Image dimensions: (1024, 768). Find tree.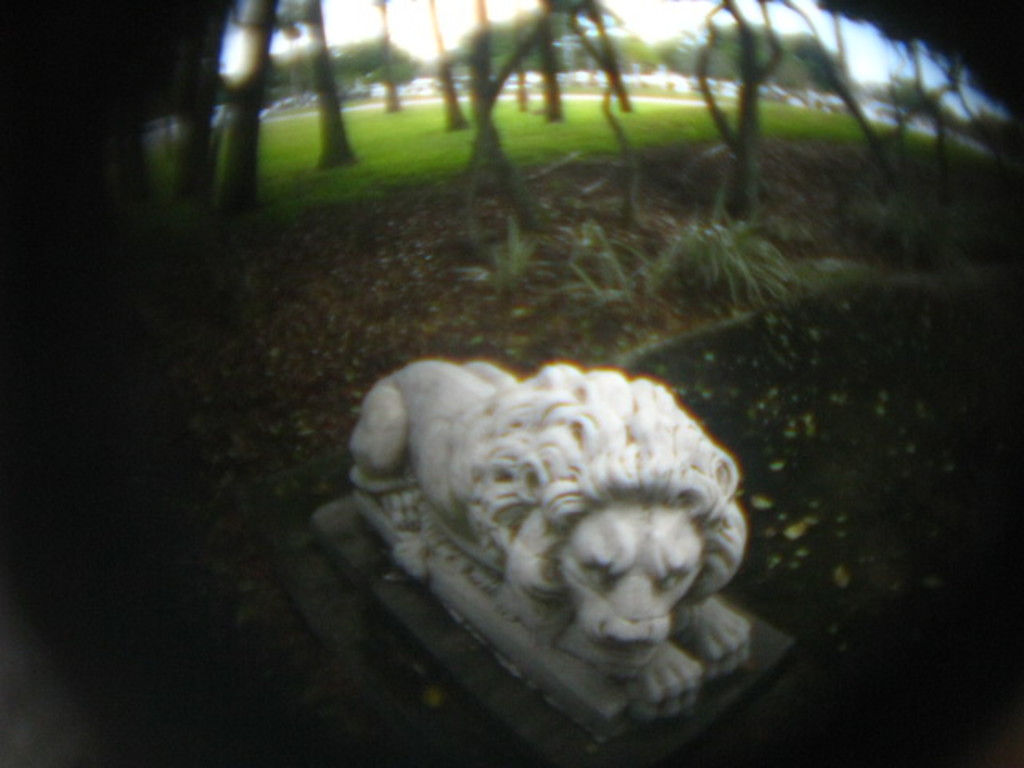
locate(221, 0, 275, 224).
